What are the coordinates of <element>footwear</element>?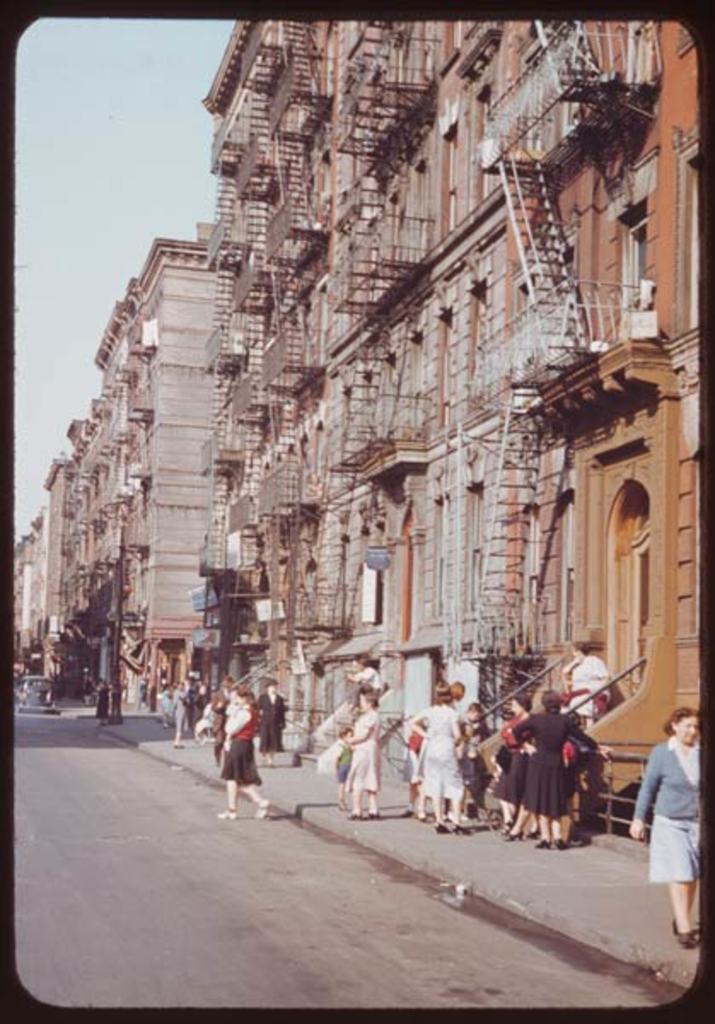
[502, 816, 514, 833].
